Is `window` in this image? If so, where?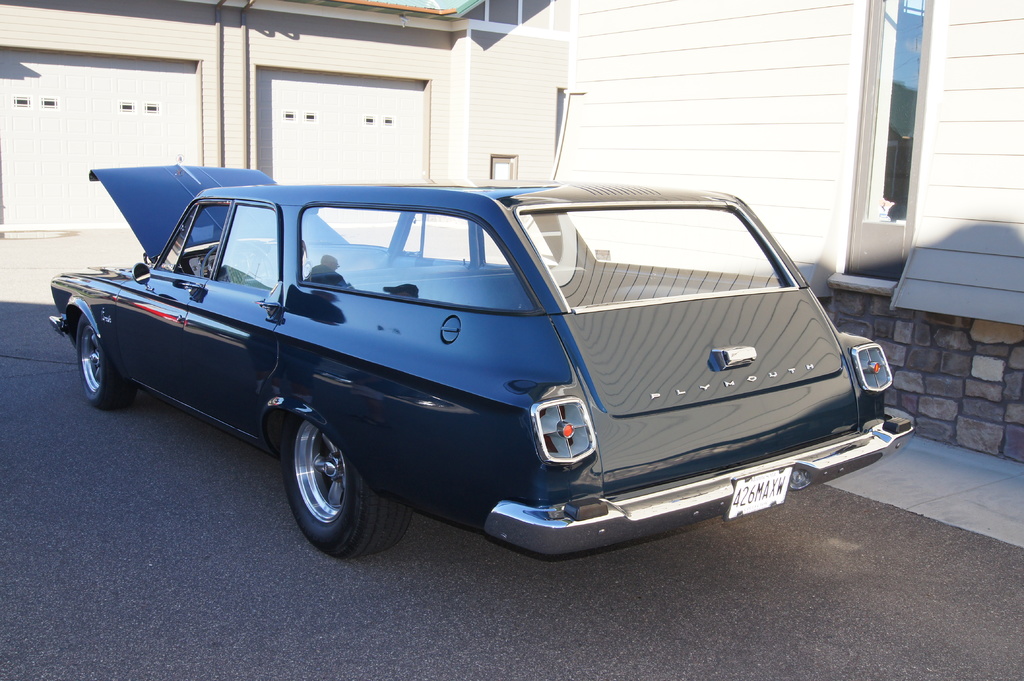
Yes, at [146,101,157,112].
